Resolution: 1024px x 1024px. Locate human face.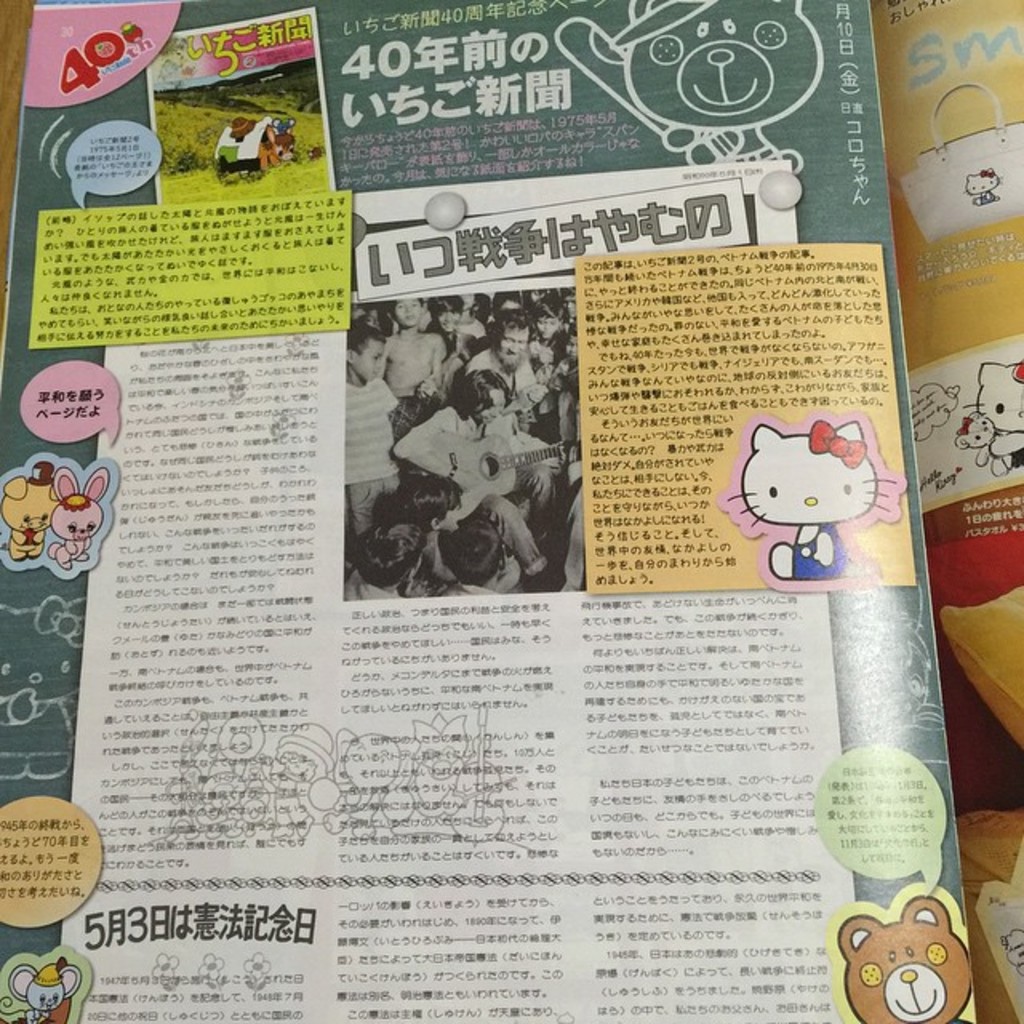
[365, 334, 386, 374].
